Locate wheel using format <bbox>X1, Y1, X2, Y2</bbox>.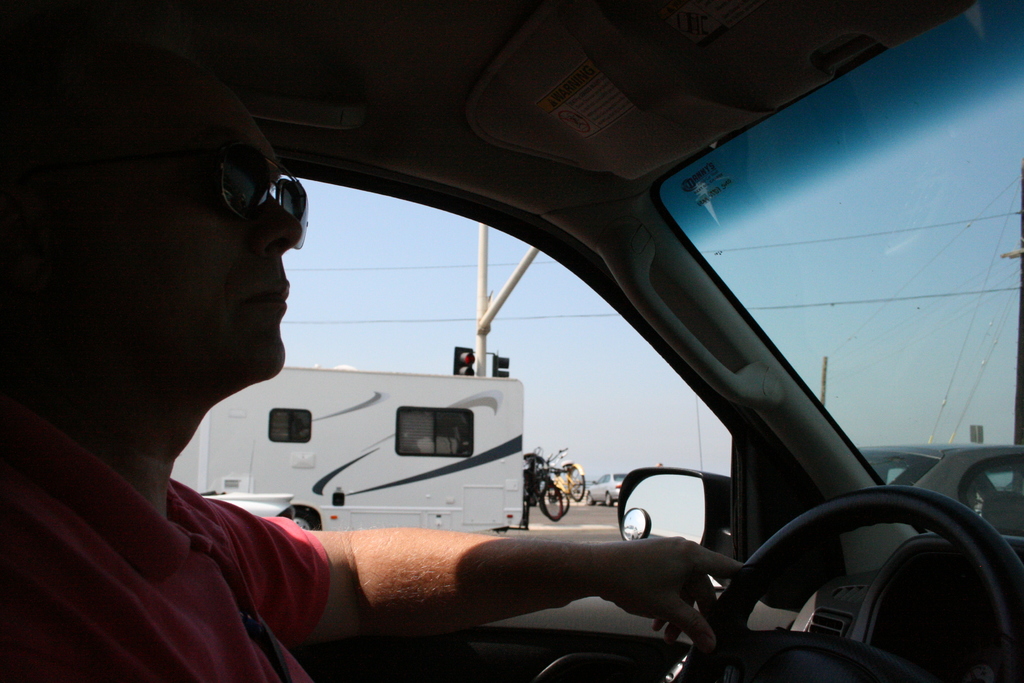
<bbox>285, 501, 321, 525</bbox>.
